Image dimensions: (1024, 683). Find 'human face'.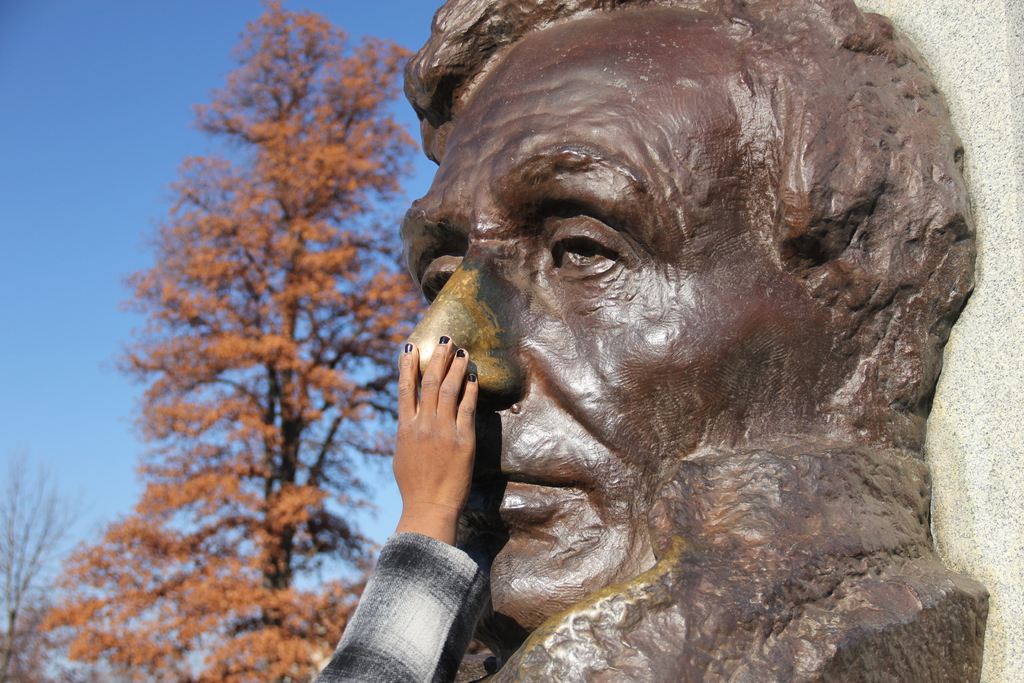
398,31,870,646.
